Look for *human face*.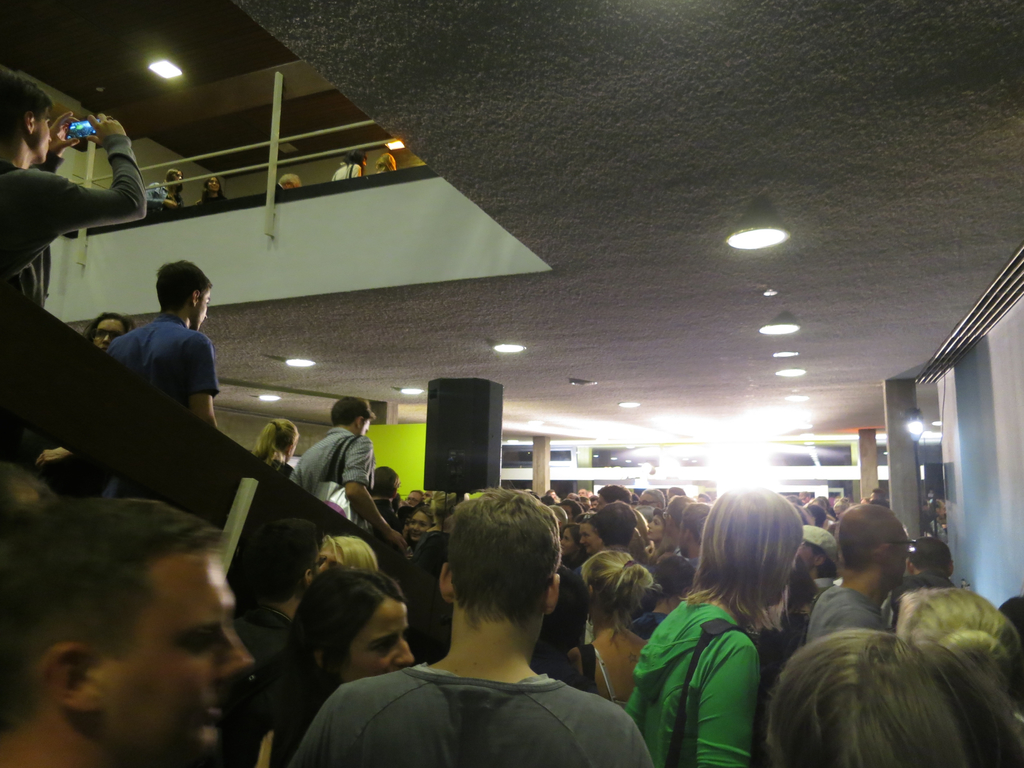
Found: BBox(321, 544, 346, 570).
